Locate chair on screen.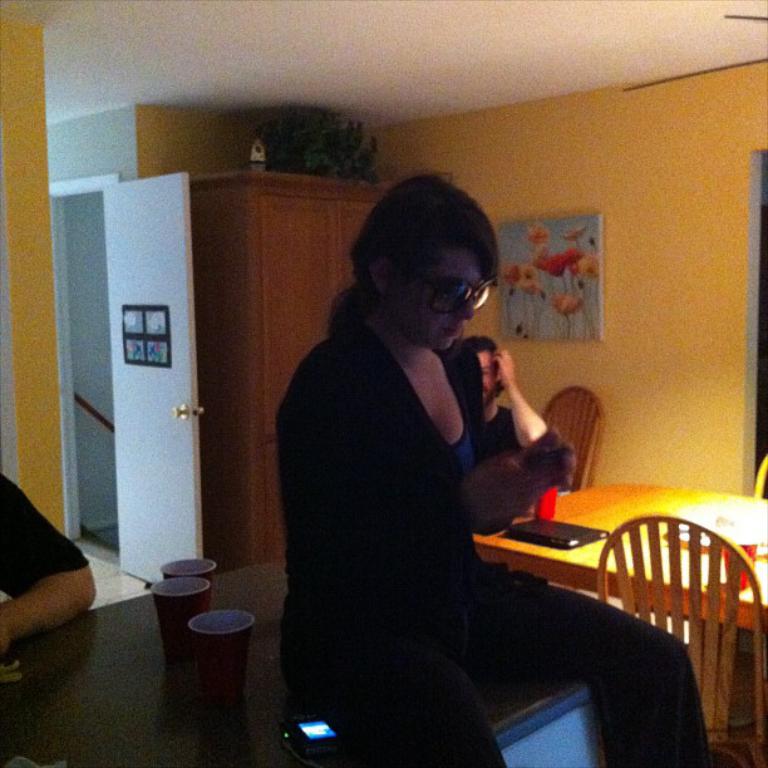
On screen at BBox(565, 512, 747, 735).
